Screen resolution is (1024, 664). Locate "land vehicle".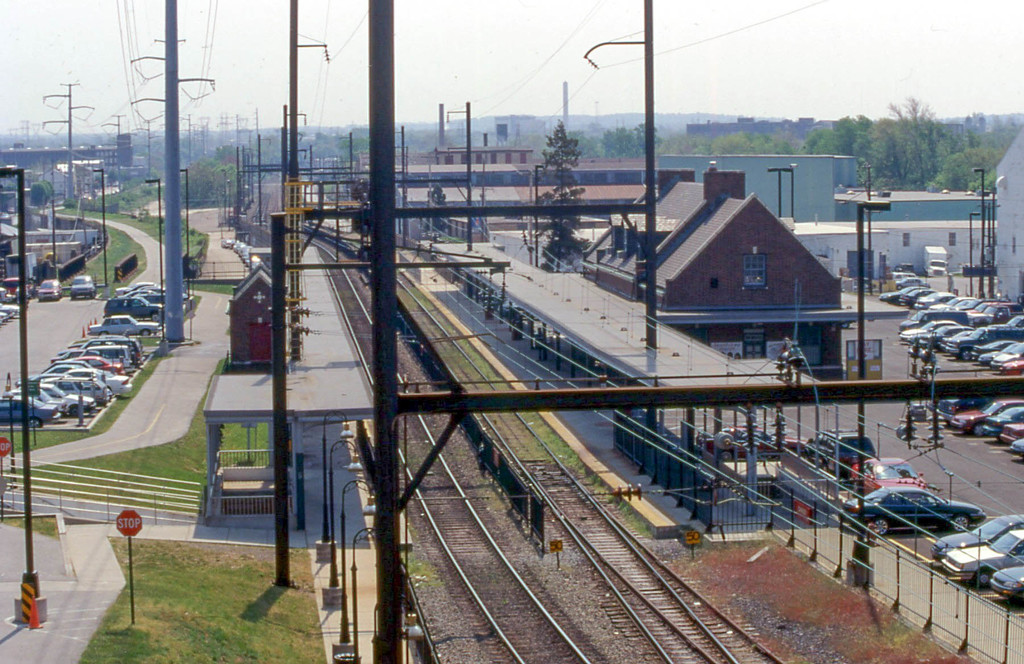
select_region(88, 313, 161, 336).
